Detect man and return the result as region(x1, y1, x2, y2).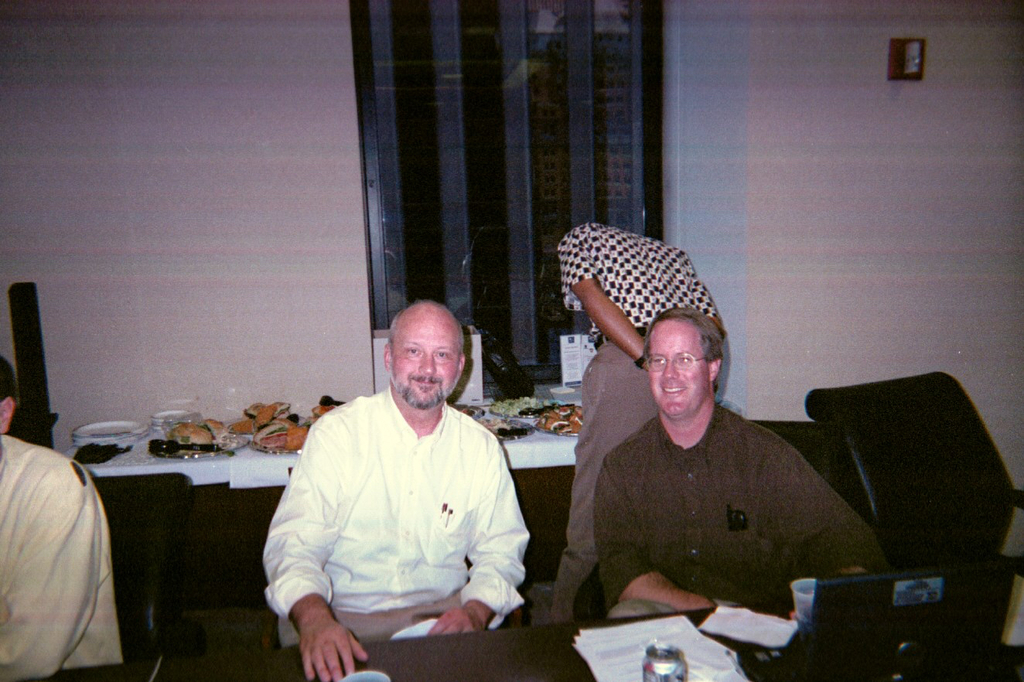
region(0, 356, 121, 681).
